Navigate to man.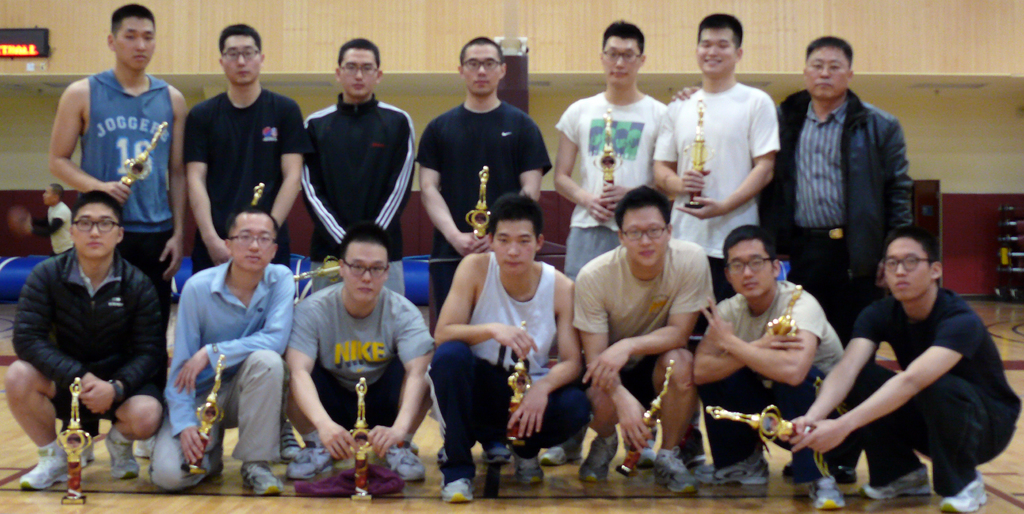
Navigation target: BBox(668, 33, 915, 484).
